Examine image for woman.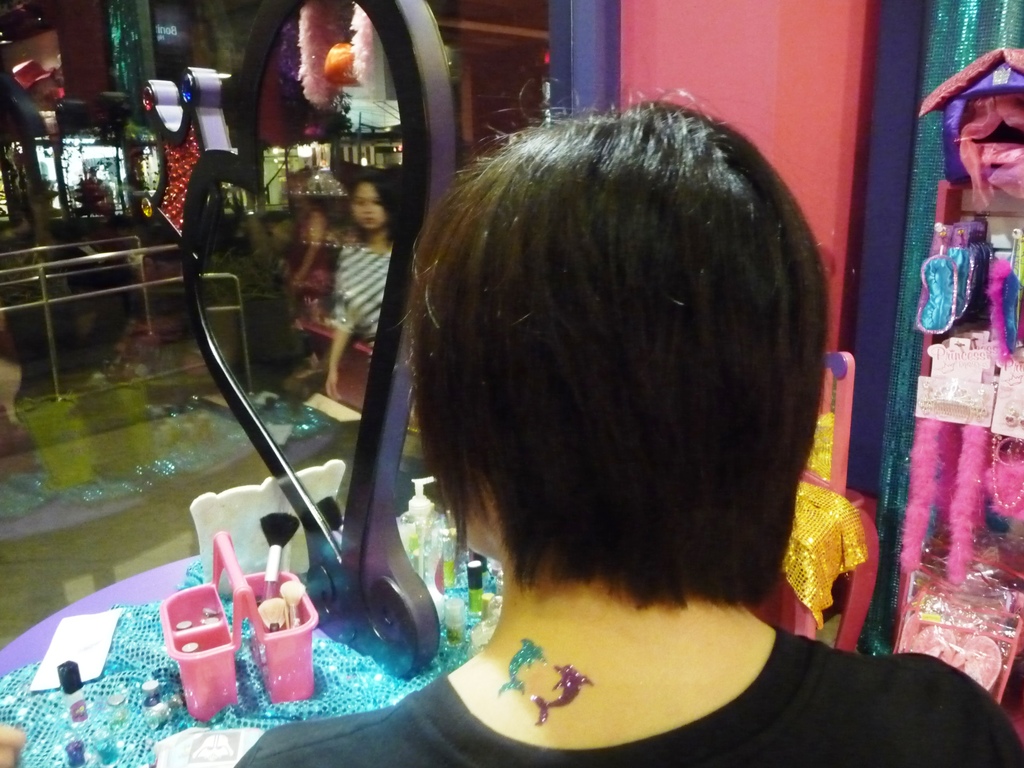
Examination result: left=235, top=74, right=1023, bottom=767.
